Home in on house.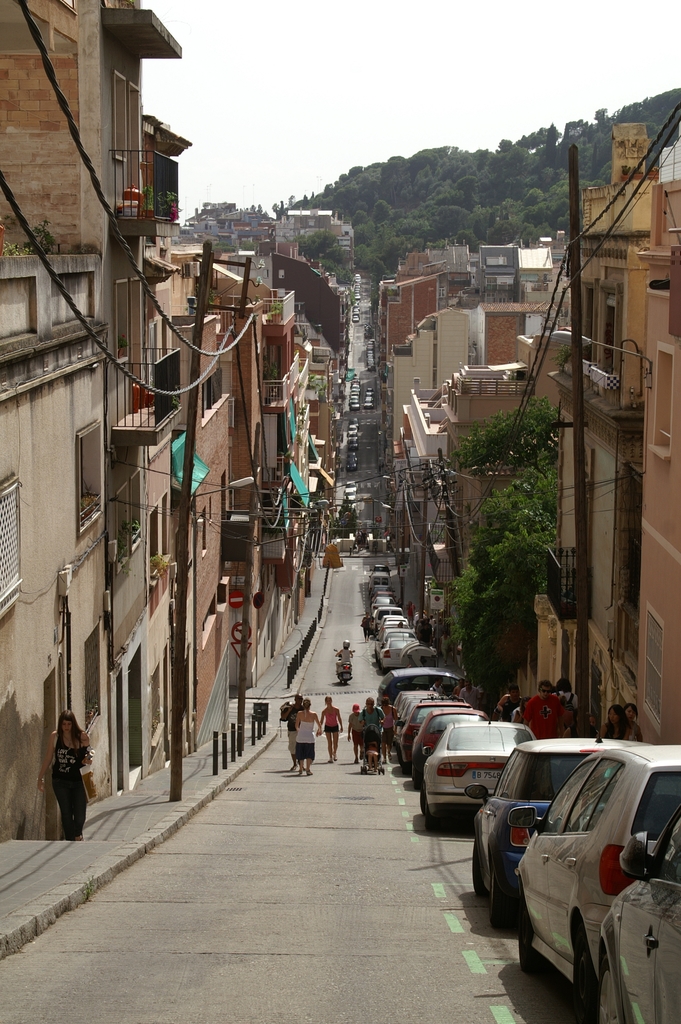
Homed in at box(361, 234, 563, 543).
